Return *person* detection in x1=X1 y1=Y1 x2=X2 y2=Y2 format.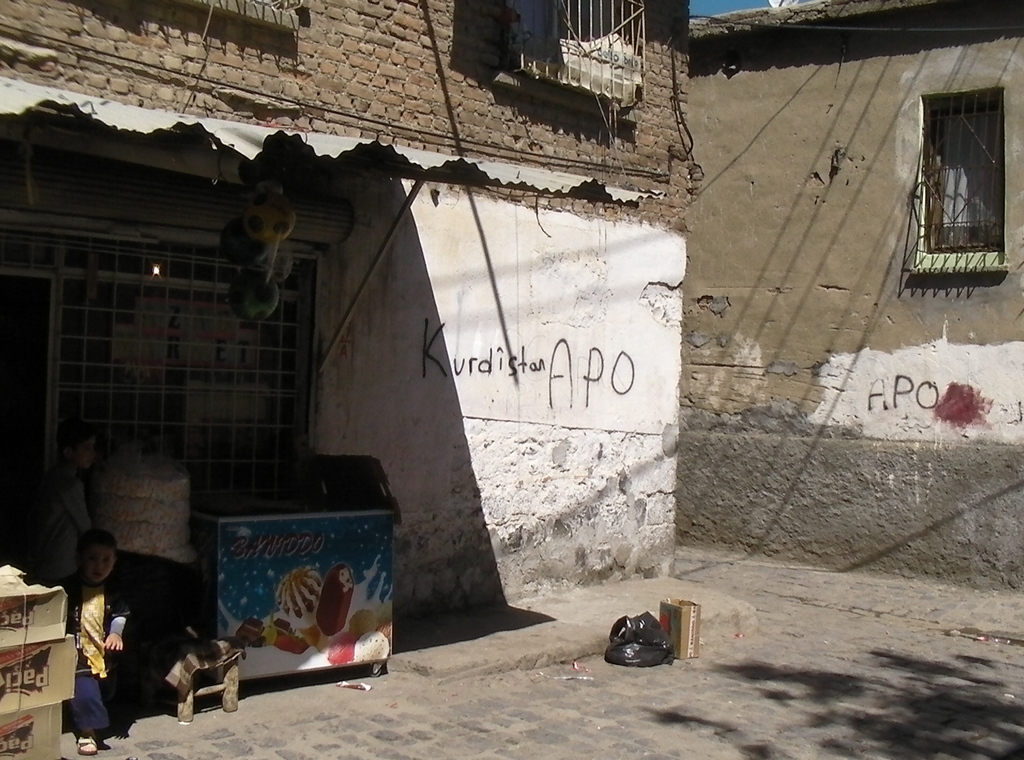
x1=20 y1=421 x2=101 y2=591.
